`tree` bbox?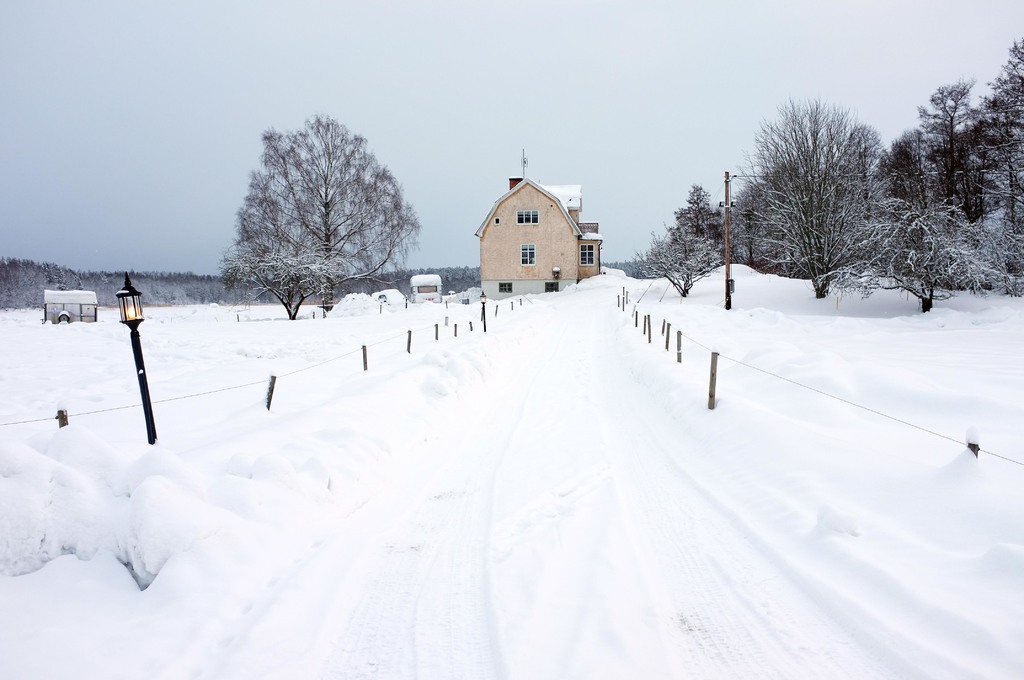
bbox(220, 102, 435, 327)
